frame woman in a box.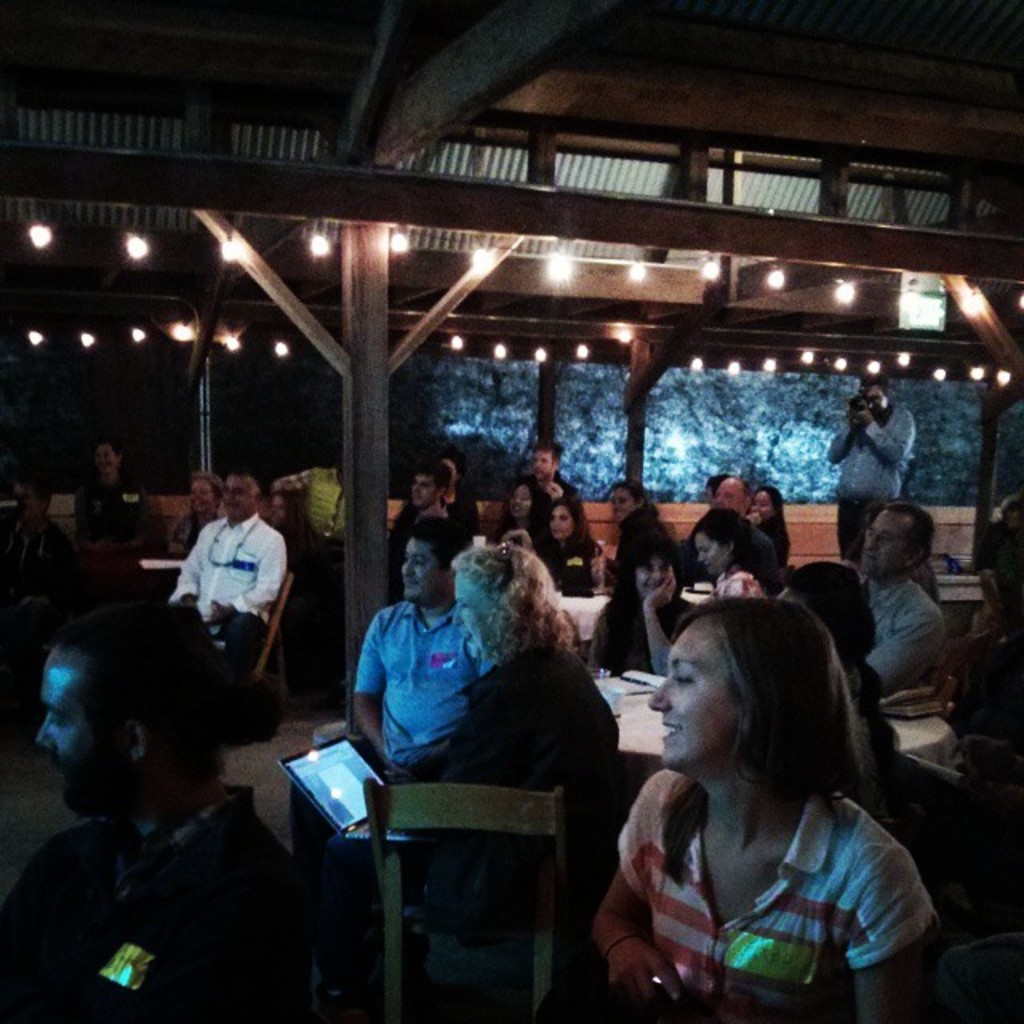
[264,485,318,538].
